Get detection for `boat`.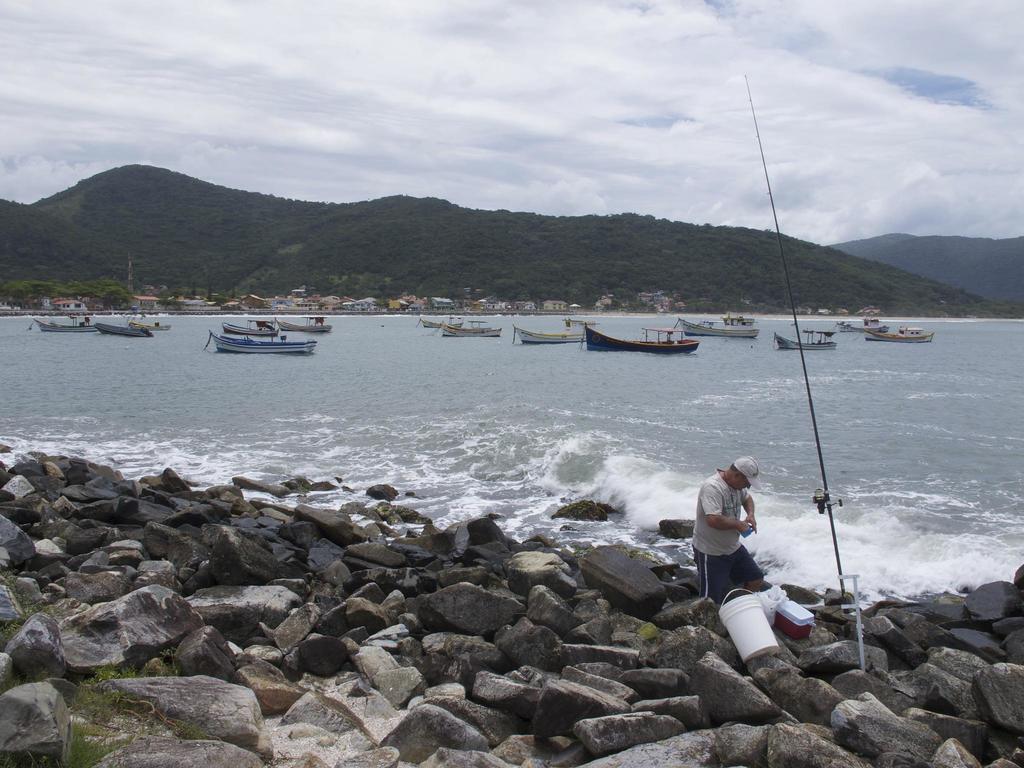
Detection: 833:316:890:336.
